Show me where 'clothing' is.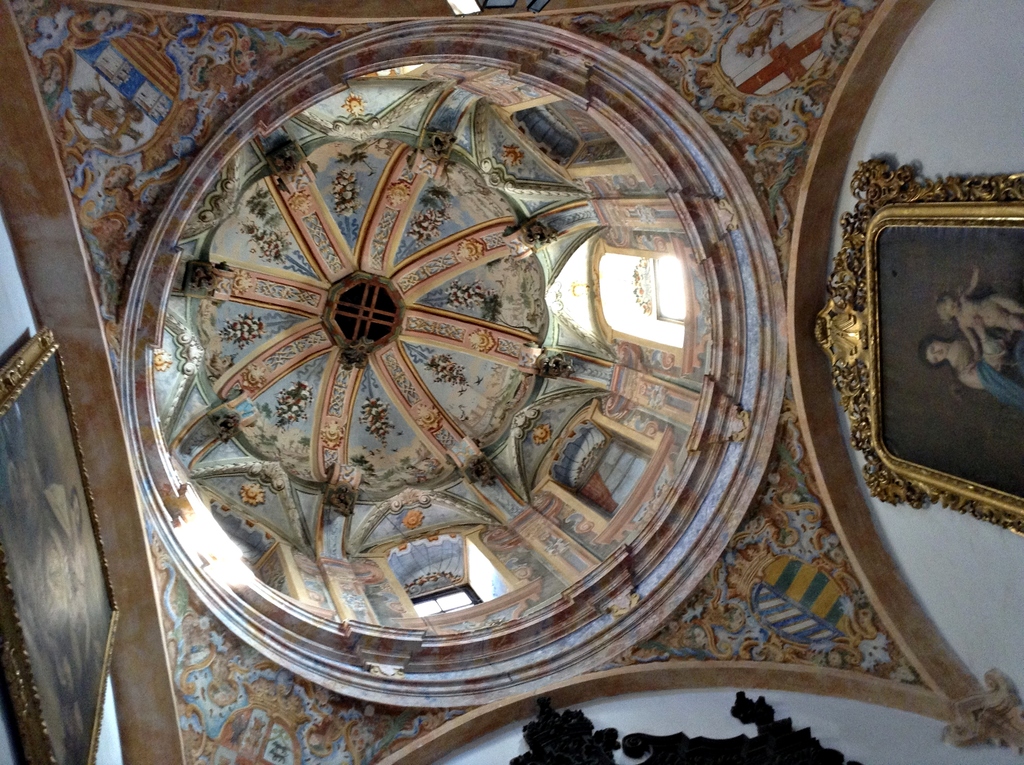
'clothing' is at rect(952, 338, 1023, 412).
